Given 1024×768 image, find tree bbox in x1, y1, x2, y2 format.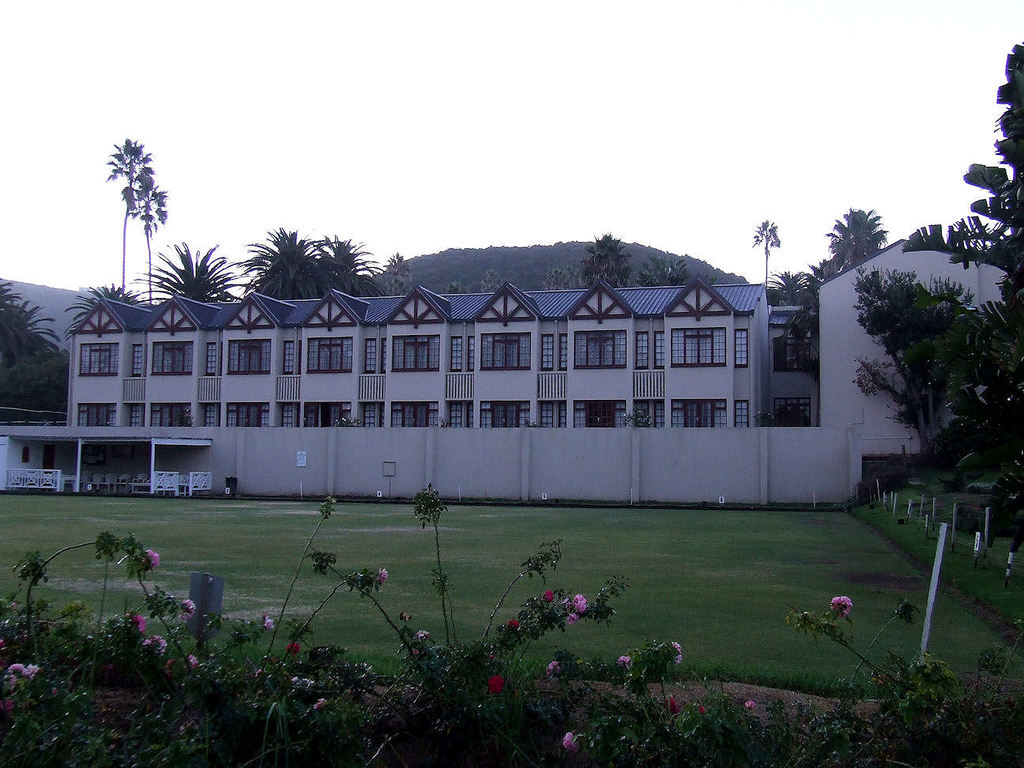
651, 254, 693, 289.
